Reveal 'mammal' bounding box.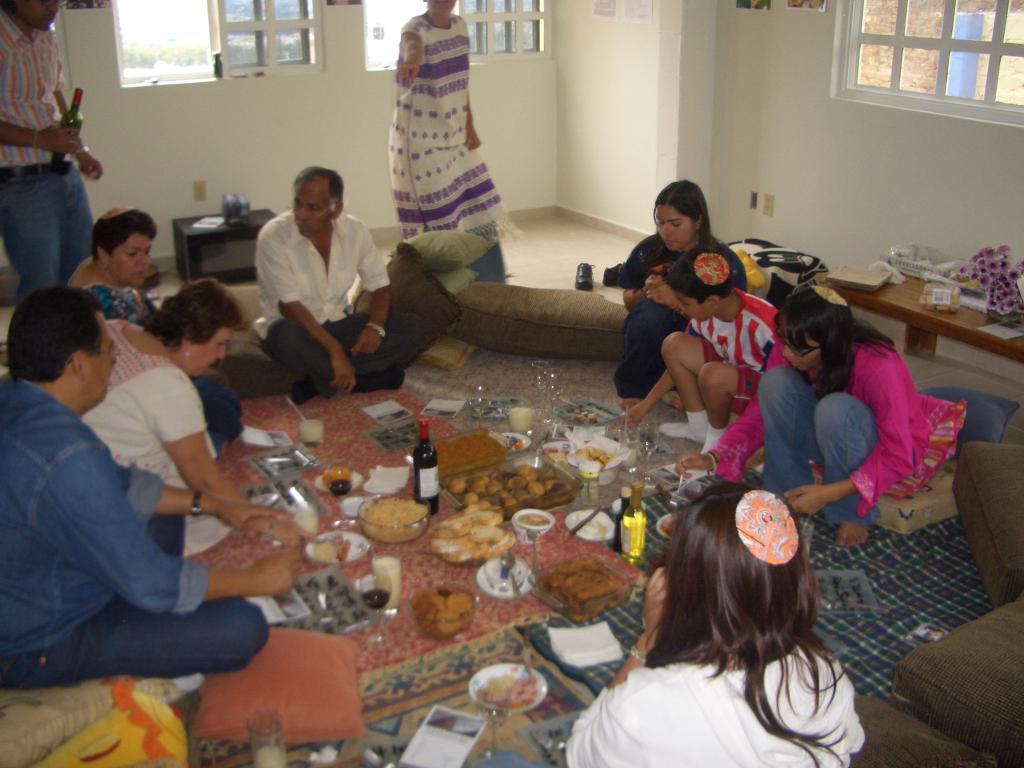
Revealed: (0, 286, 314, 696).
